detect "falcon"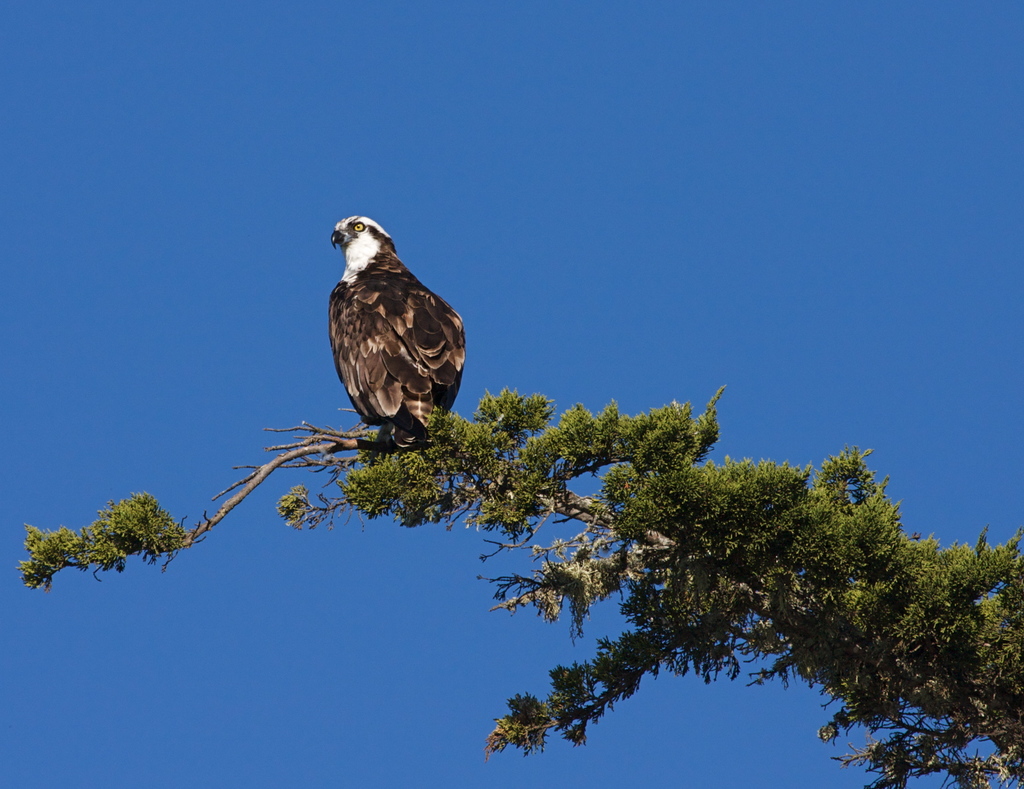
pyautogui.locateOnScreen(318, 213, 470, 465)
